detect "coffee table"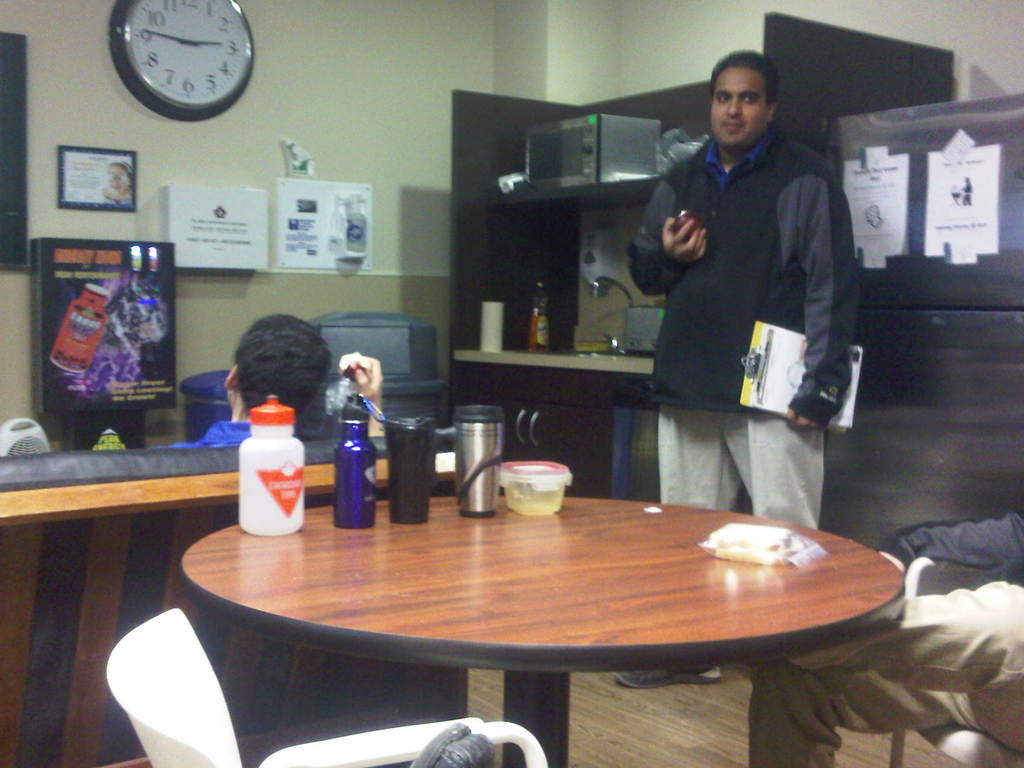
pyautogui.locateOnScreen(159, 436, 916, 755)
